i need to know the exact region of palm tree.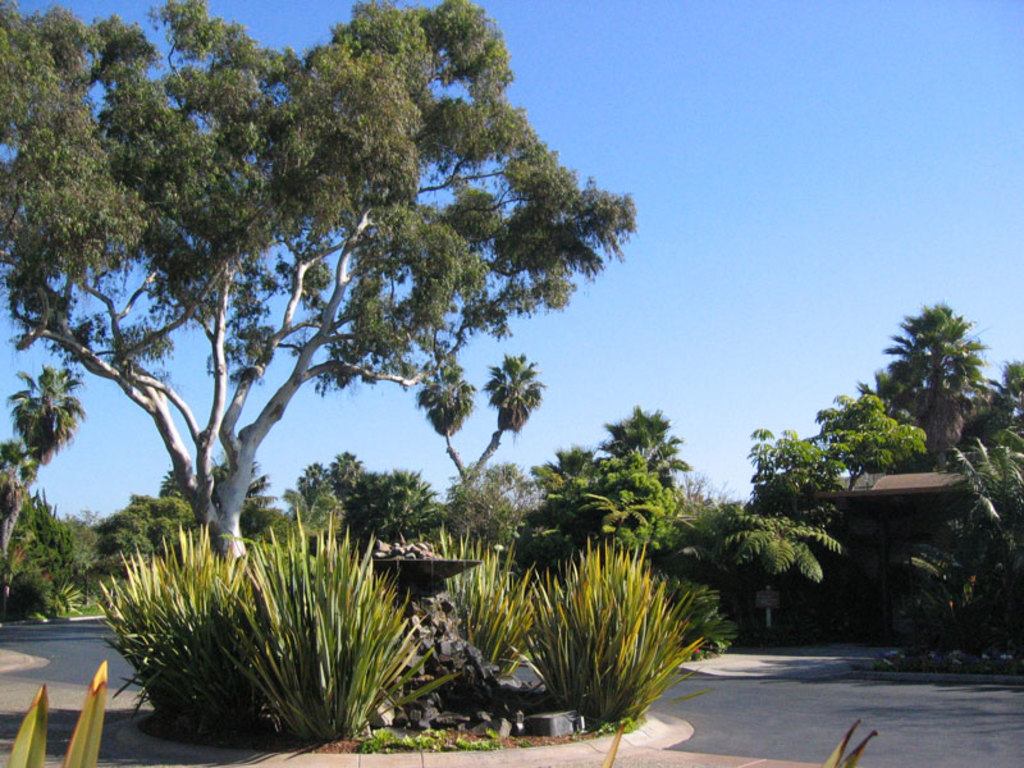
Region: (465,339,547,485).
